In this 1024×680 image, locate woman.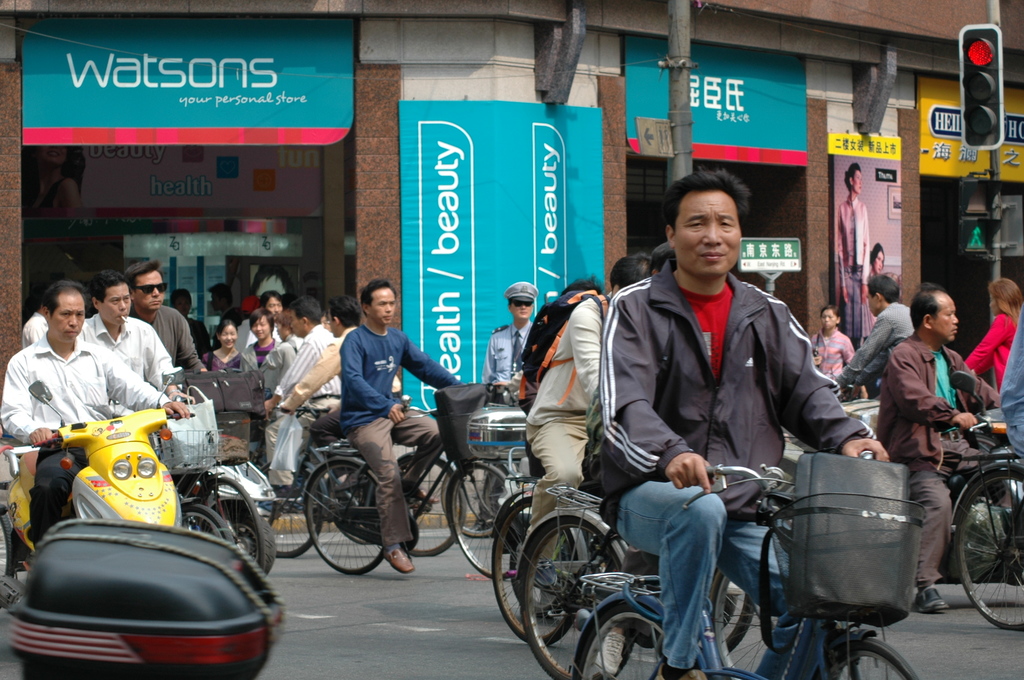
Bounding box: [x1=831, y1=165, x2=868, y2=343].
